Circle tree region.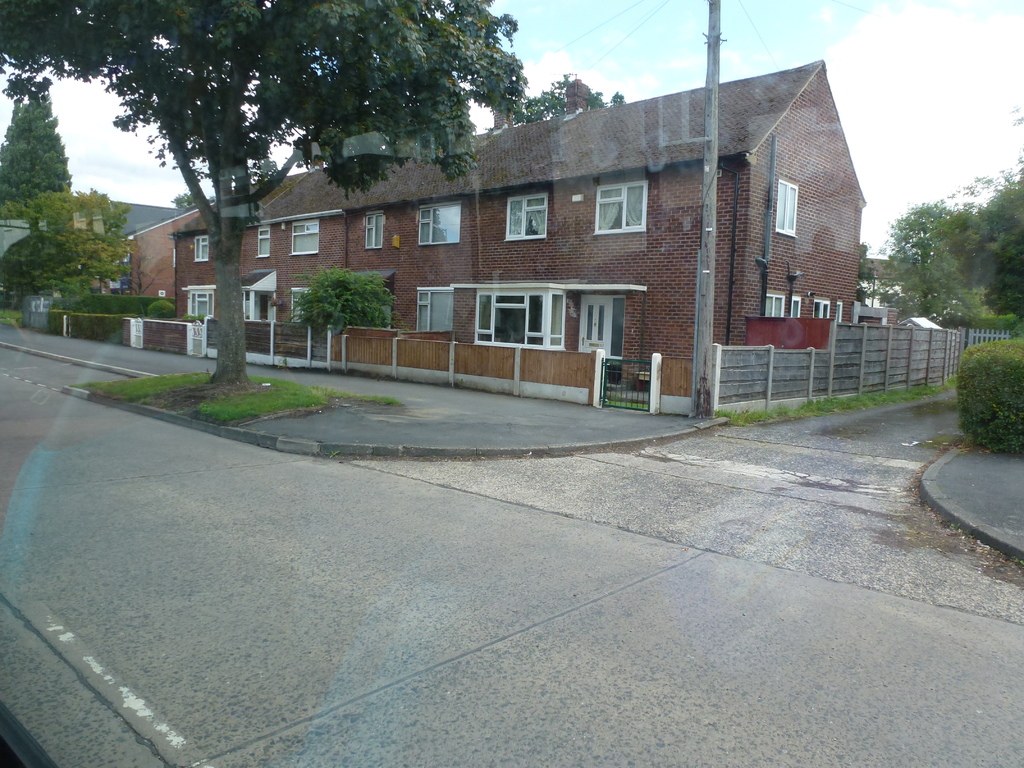
Region: <region>4, 221, 144, 310</region>.
